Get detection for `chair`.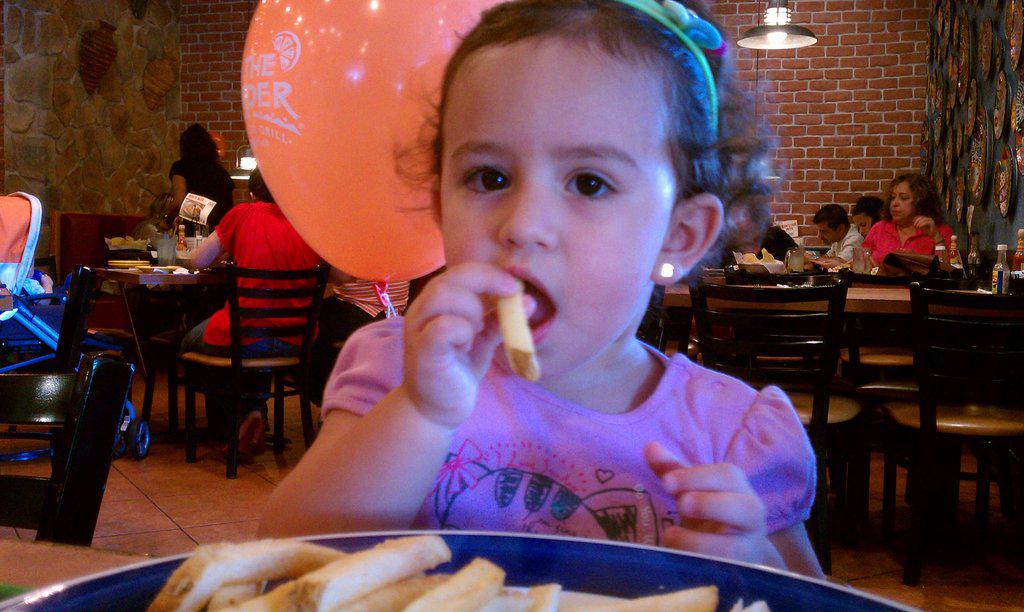
Detection: region(54, 216, 142, 339).
